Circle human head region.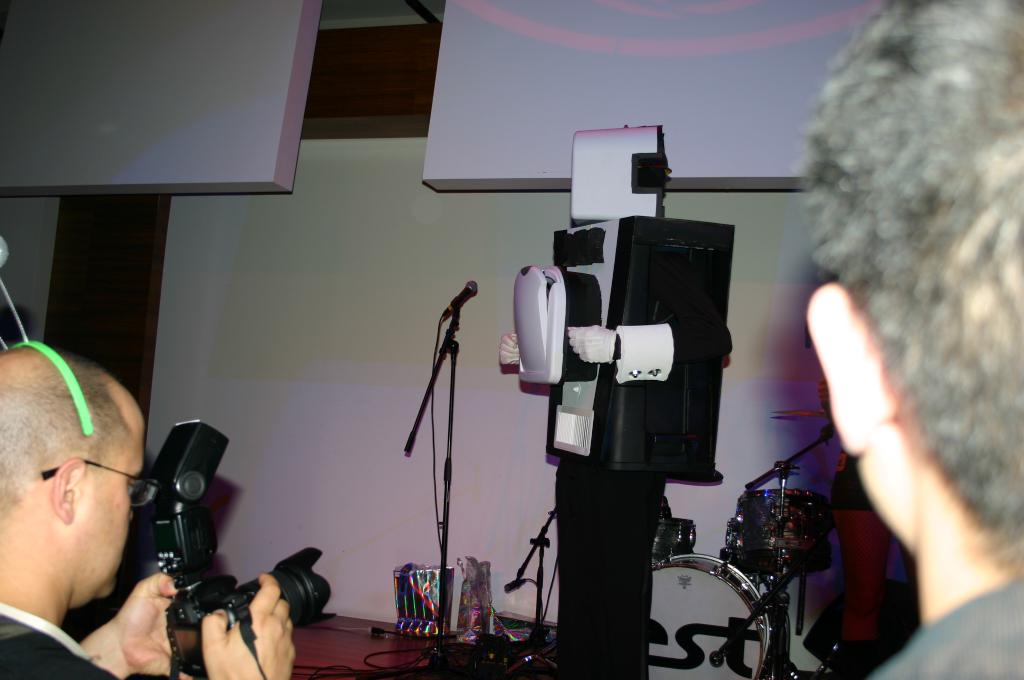
Region: [792, 0, 1023, 560].
